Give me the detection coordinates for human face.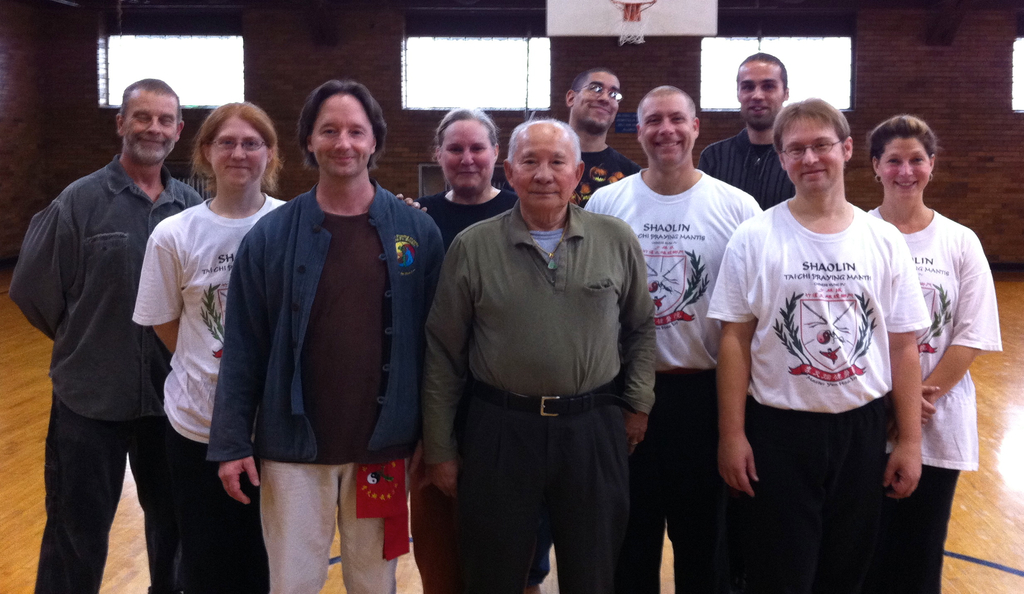
x1=439, y1=120, x2=495, y2=186.
